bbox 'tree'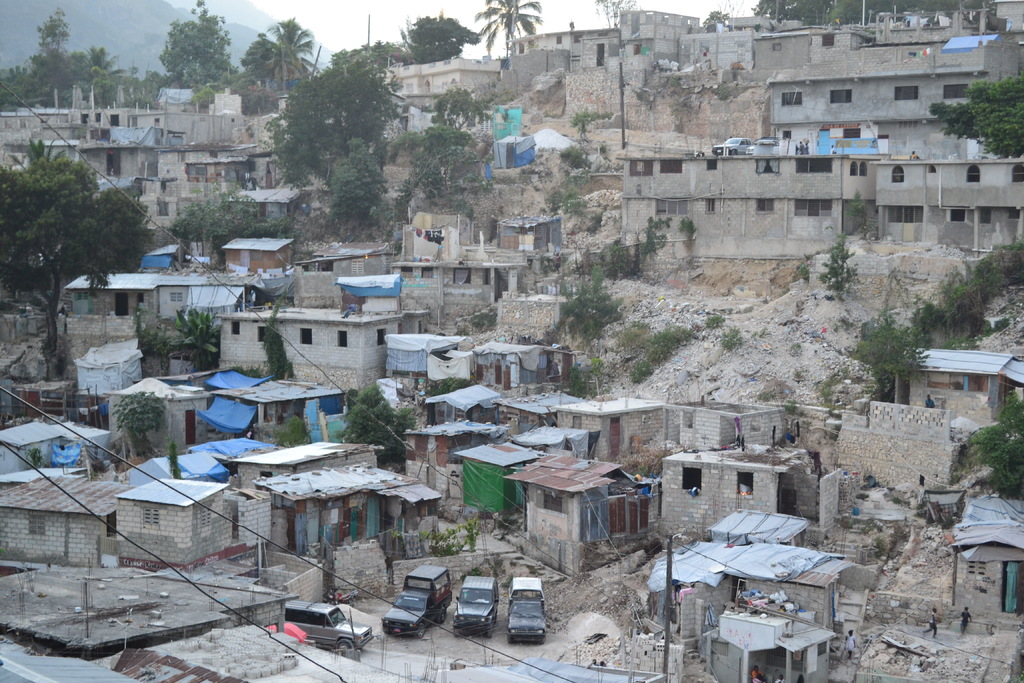
[930,90,972,146]
